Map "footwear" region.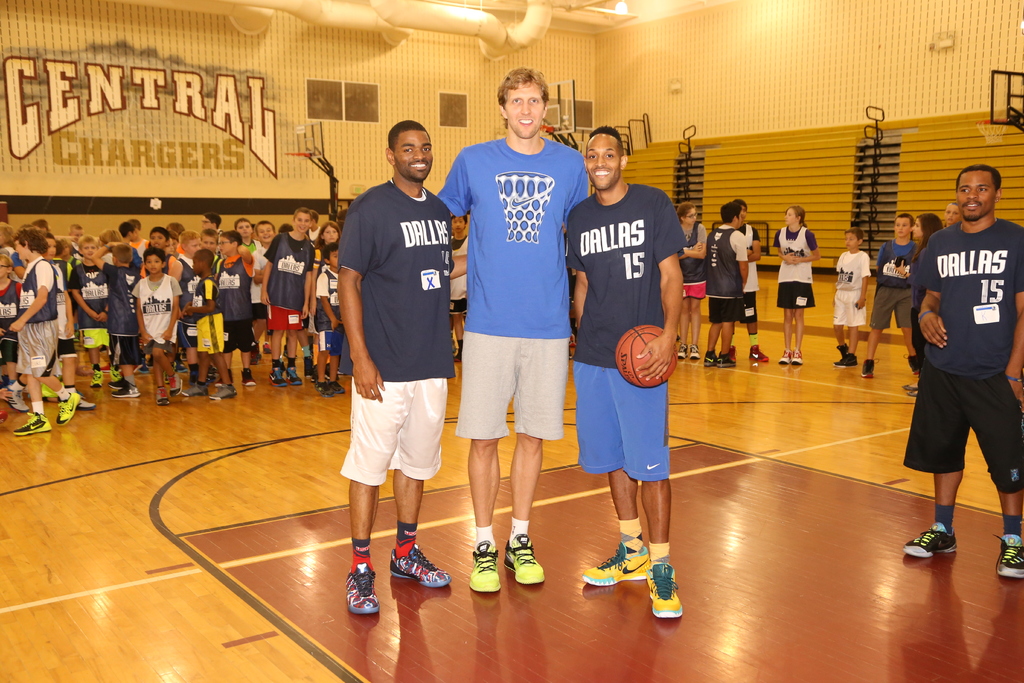
Mapped to region(716, 352, 735, 368).
